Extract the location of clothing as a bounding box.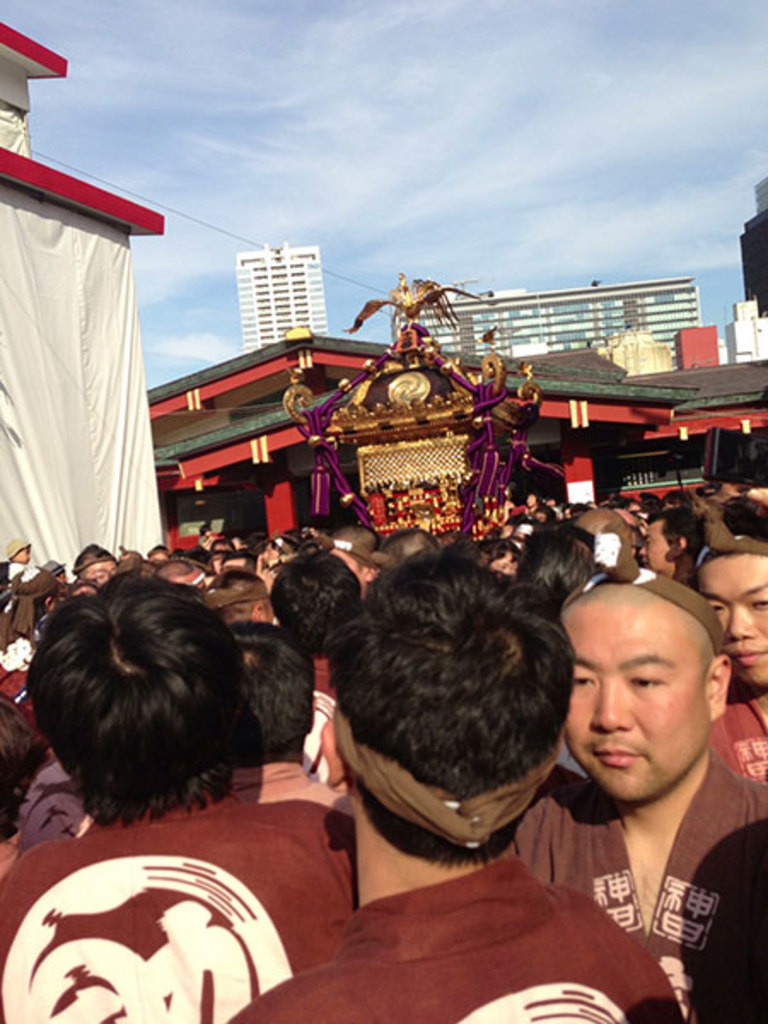
detection(502, 765, 766, 1022).
